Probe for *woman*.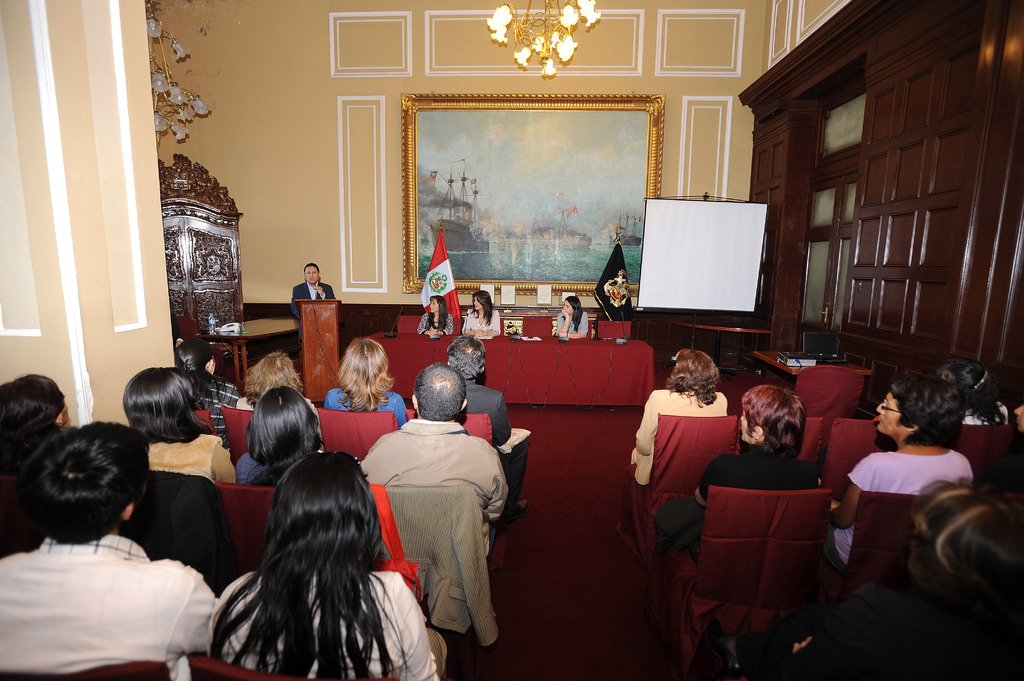
Probe result: pyautogui.locateOnScreen(123, 367, 239, 484).
